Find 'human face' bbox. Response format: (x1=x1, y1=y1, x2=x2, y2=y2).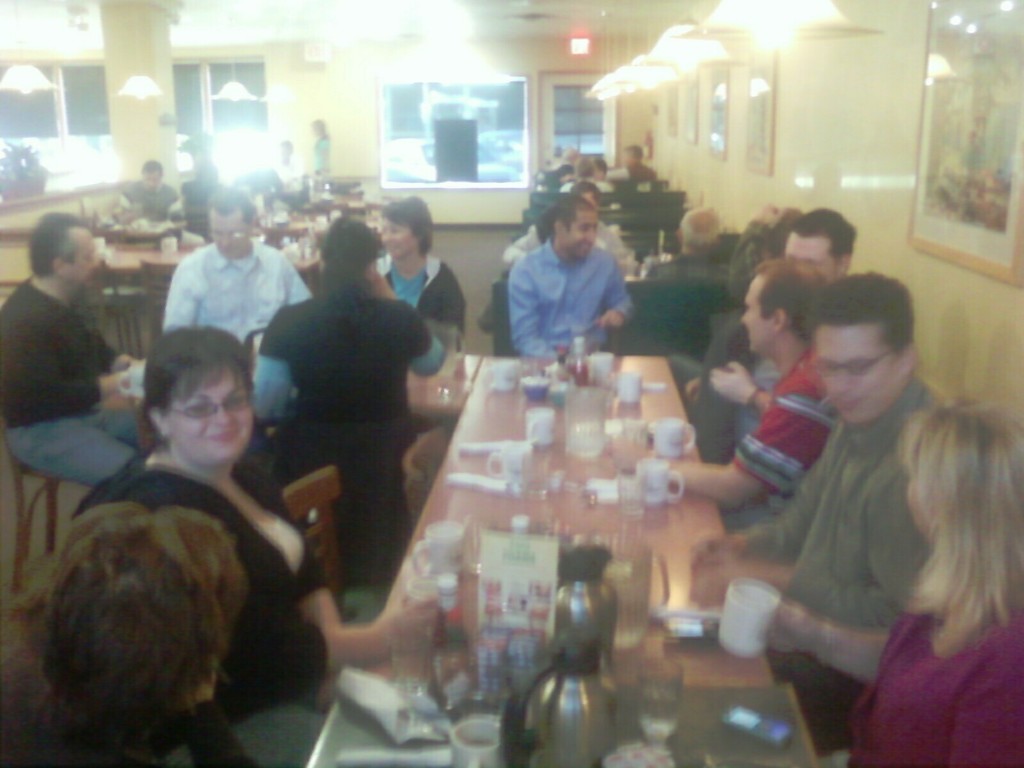
(x1=564, y1=212, x2=600, y2=259).
